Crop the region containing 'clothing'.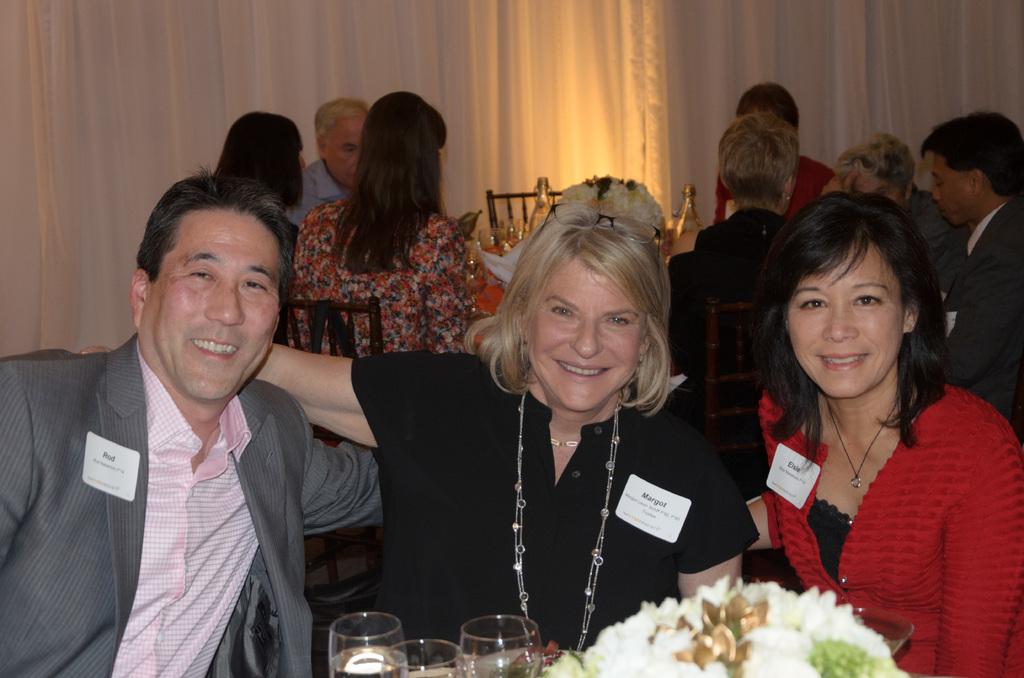
Crop region: [365, 348, 766, 665].
